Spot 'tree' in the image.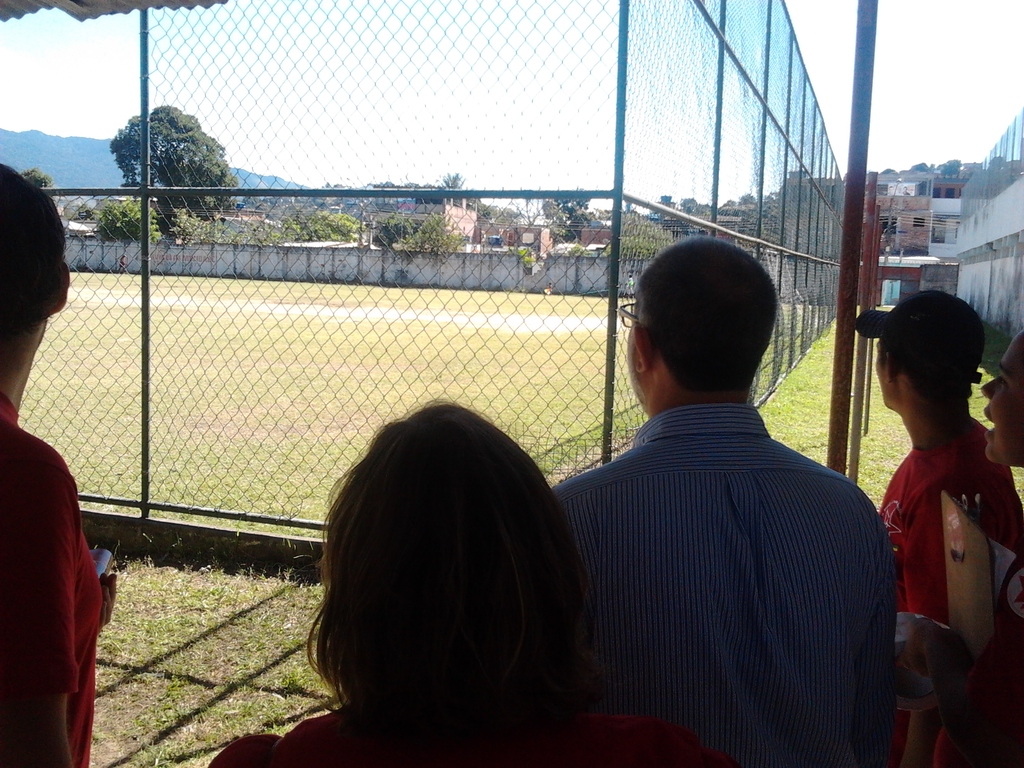
'tree' found at left=364, top=214, right=447, bottom=246.
